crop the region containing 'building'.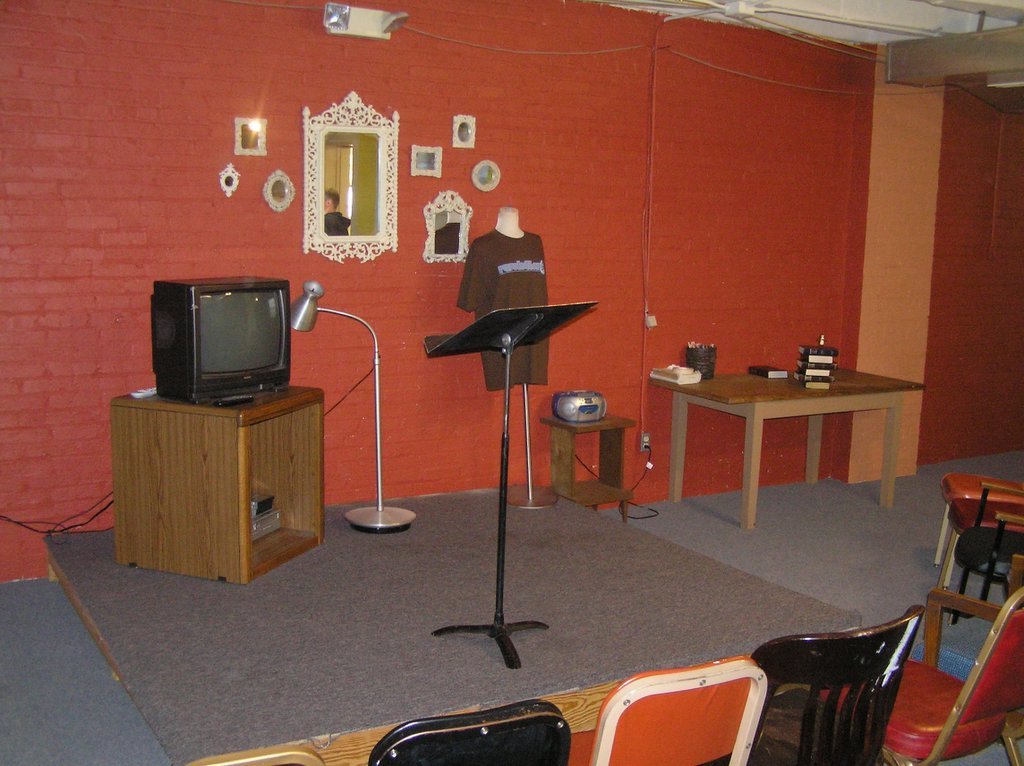
Crop region: 63 0 986 671.
